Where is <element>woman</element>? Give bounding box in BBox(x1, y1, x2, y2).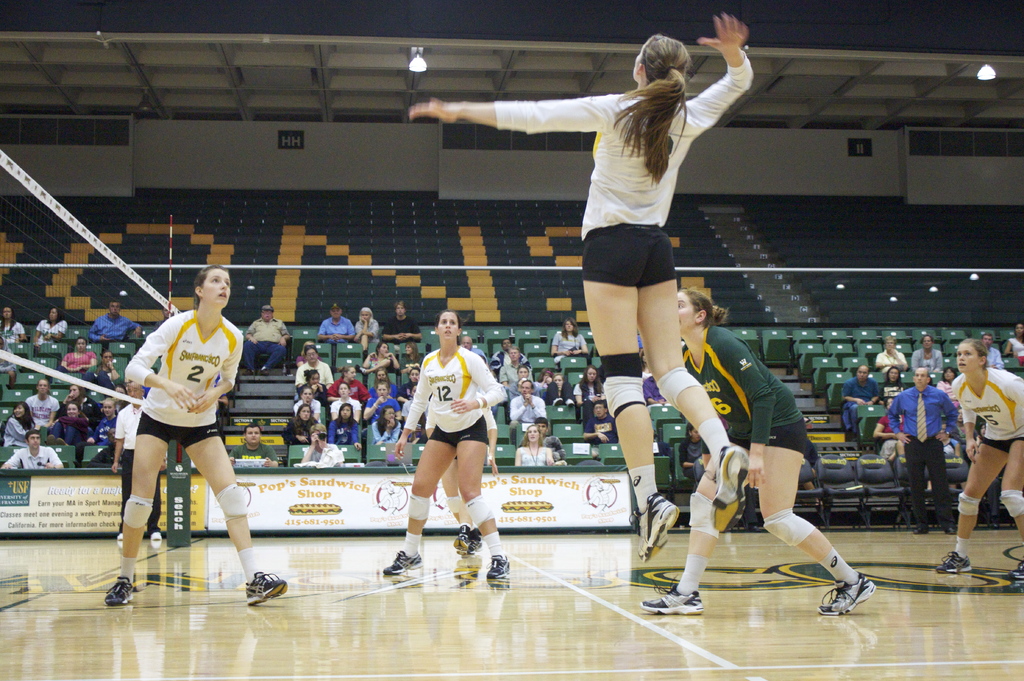
BBox(932, 367, 961, 405).
